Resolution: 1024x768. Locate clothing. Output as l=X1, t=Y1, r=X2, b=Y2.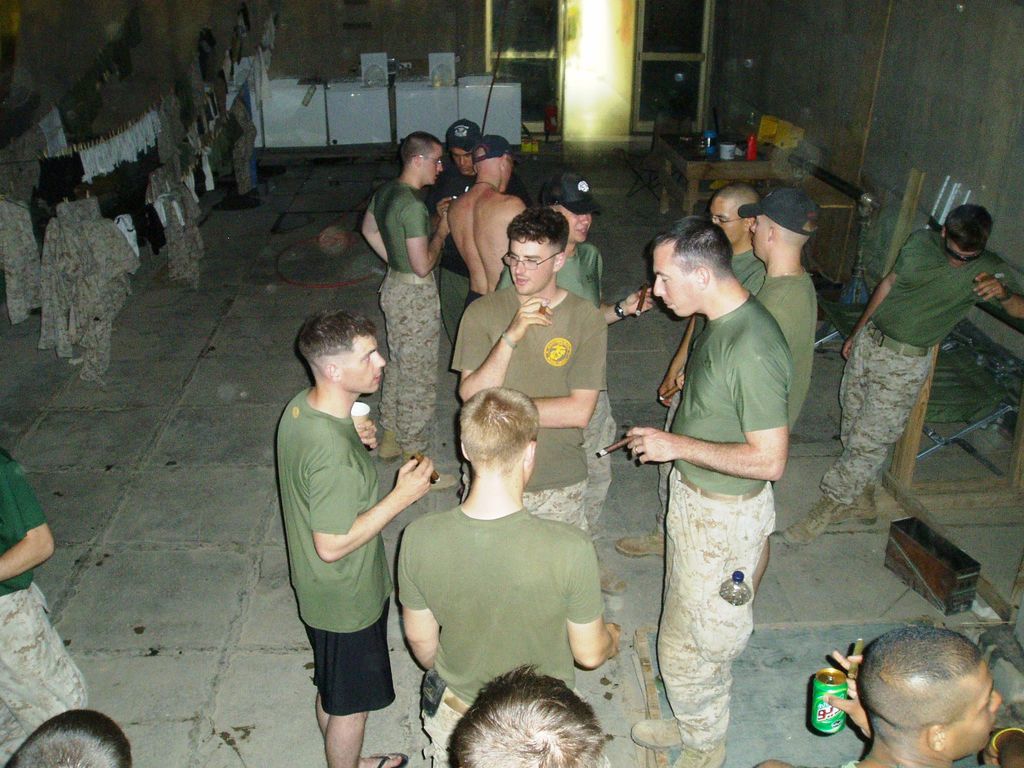
l=276, t=385, r=397, b=716.
